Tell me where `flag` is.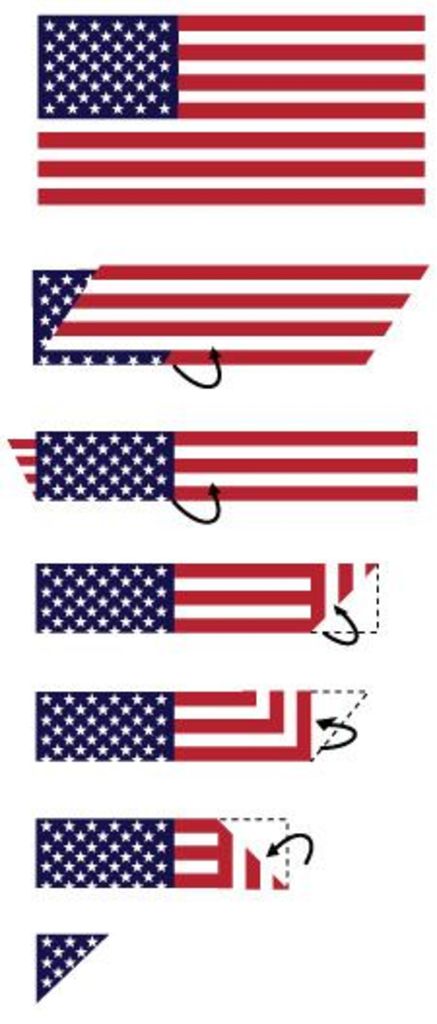
`flag` is at x1=31 y1=812 x2=289 y2=886.
